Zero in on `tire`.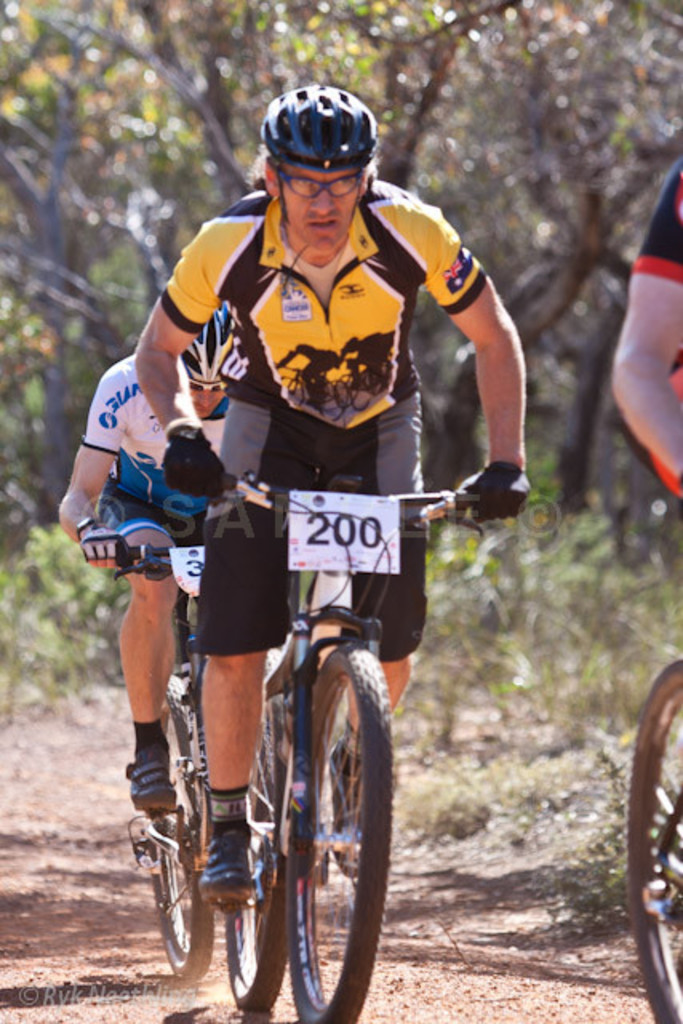
Zeroed in: 629/656/681/1022.
